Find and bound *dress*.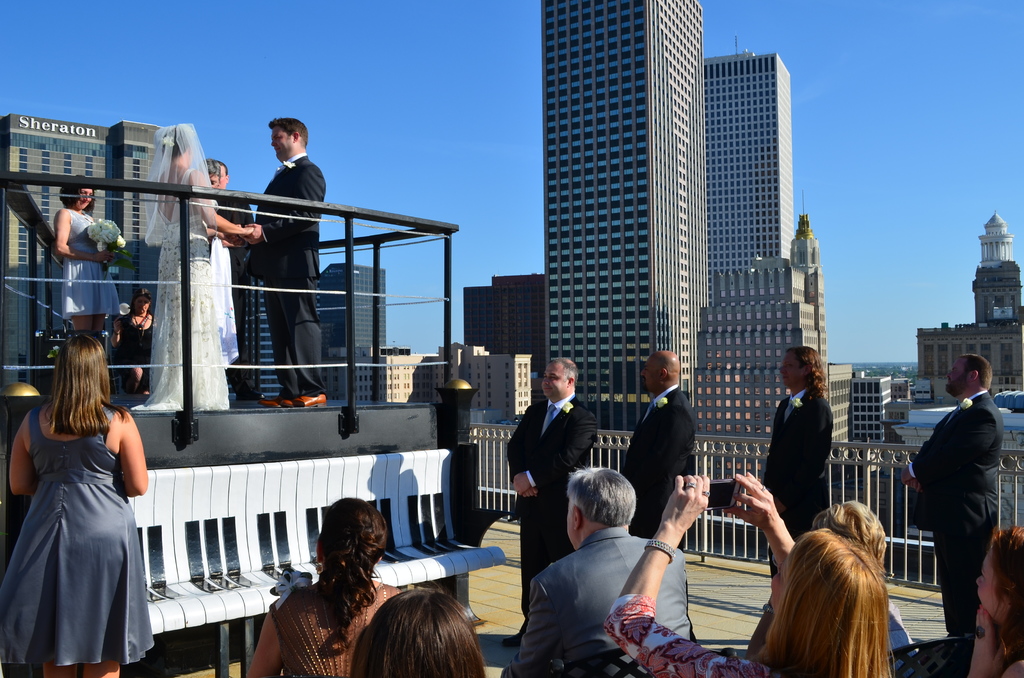
Bound: rect(115, 315, 152, 397).
